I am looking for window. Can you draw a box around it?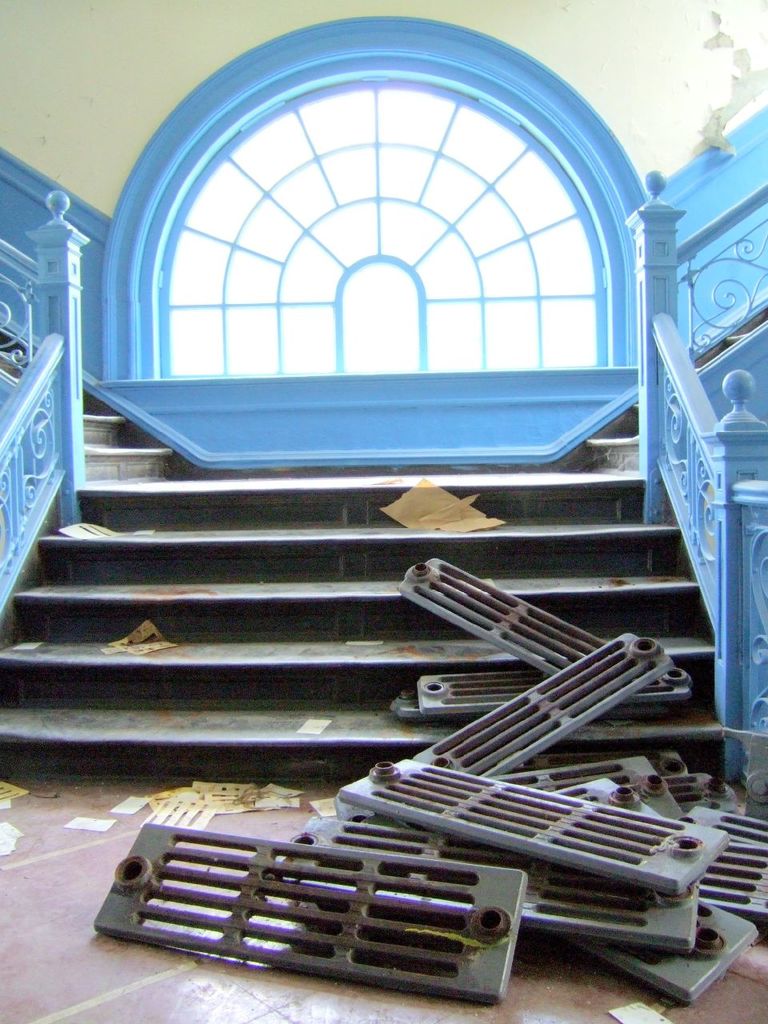
Sure, the bounding box is crop(105, 36, 634, 426).
